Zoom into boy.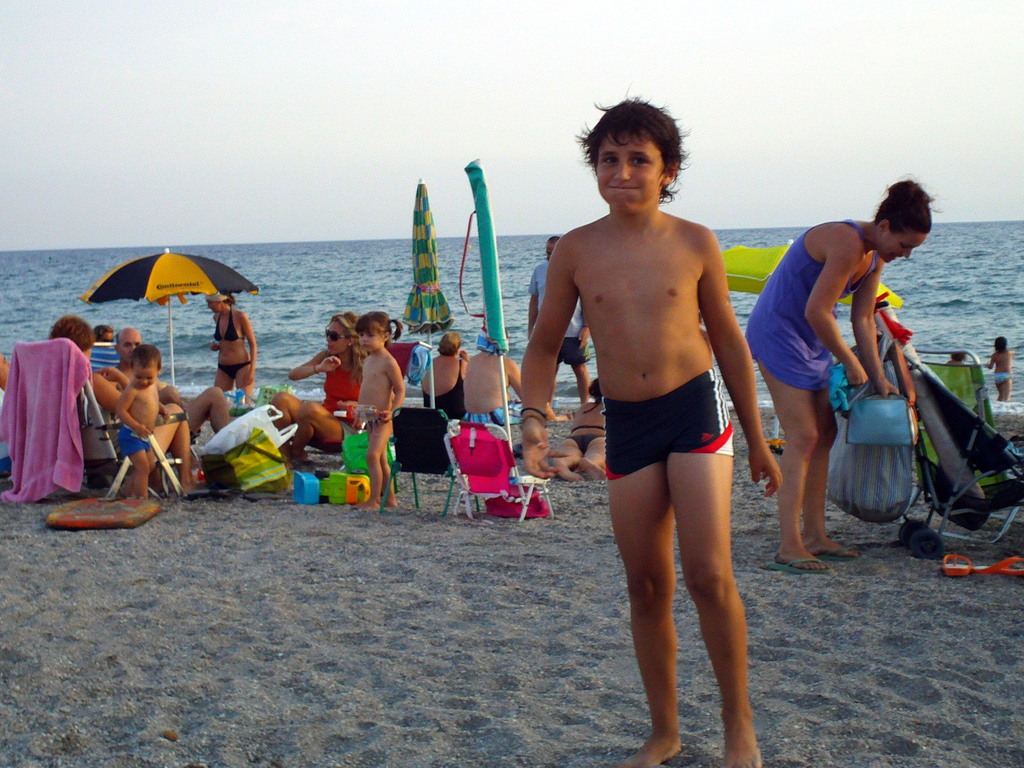
Zoom target: 117, 343, 170, 498.
